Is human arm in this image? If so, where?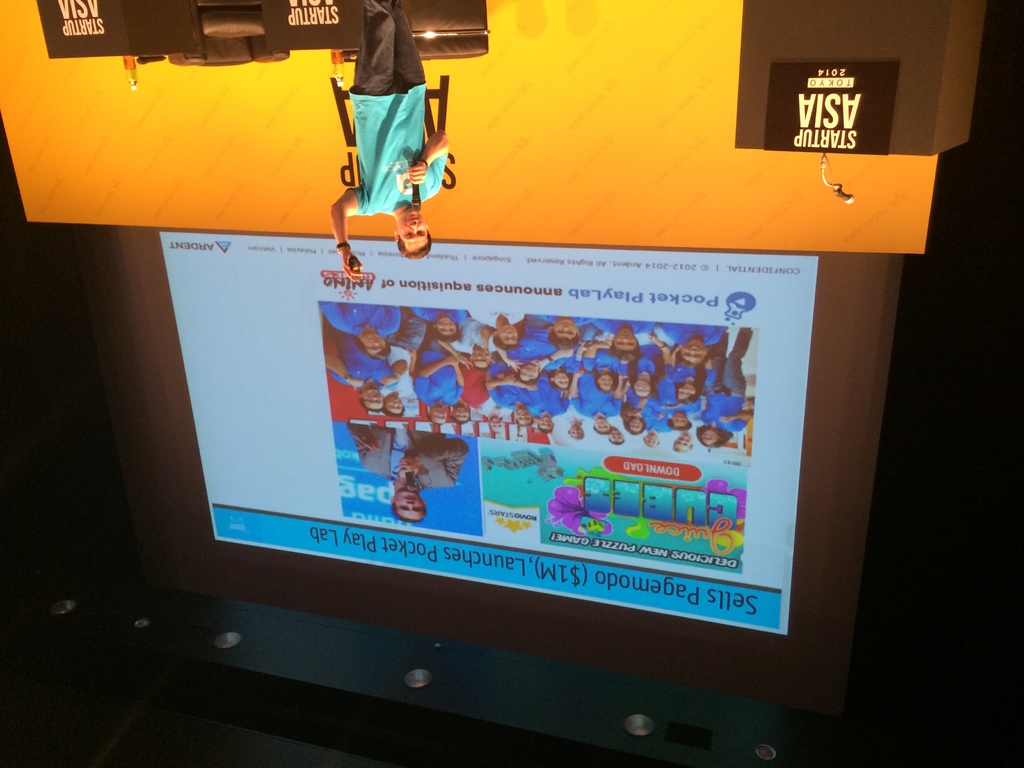
Yes, at 718:407:748:435.
